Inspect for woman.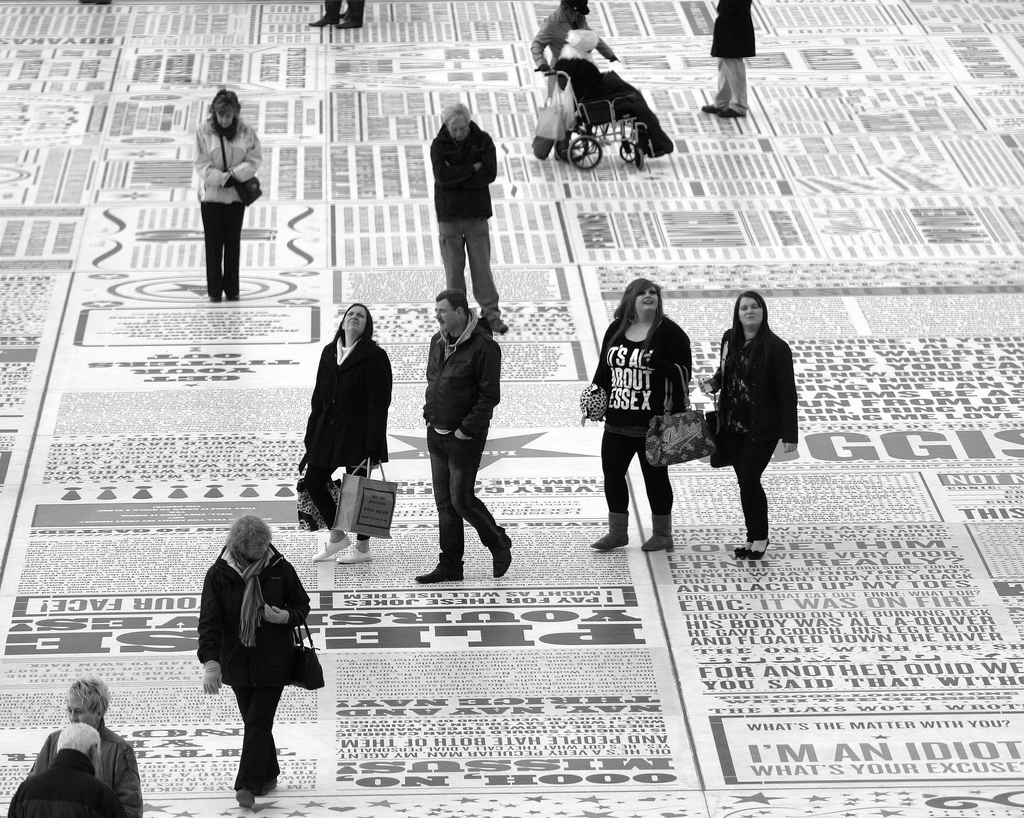
Inspection: bbox=(588, 277, 694, 553).
